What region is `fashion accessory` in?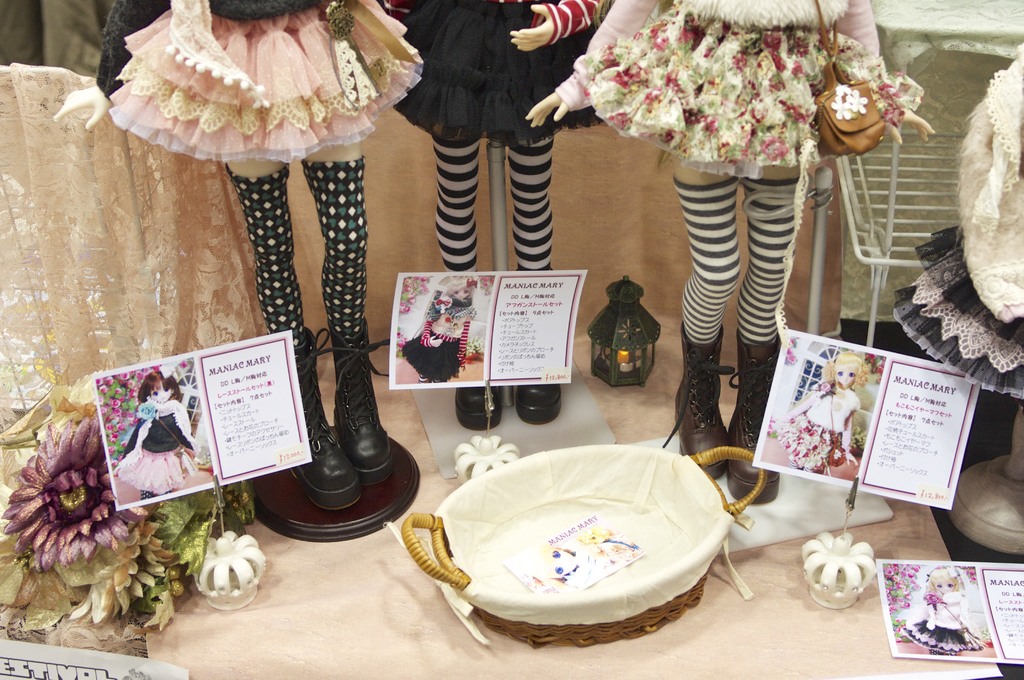
box=[727, 330, 785, 503].
